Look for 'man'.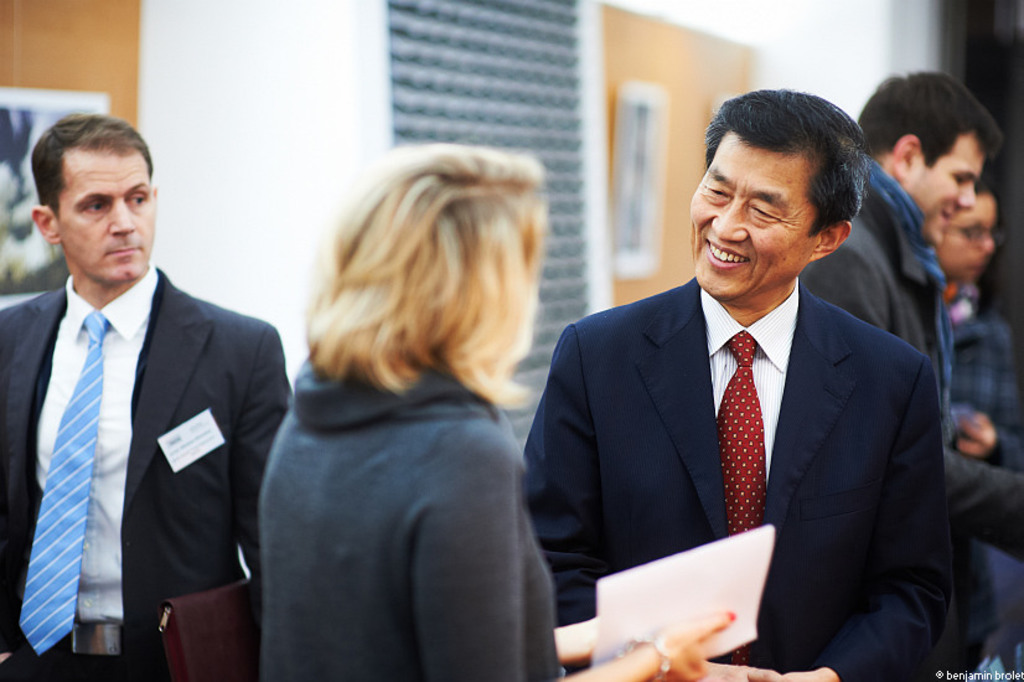
Found: (x1=519, y1=88, x2=943, y2=681).
